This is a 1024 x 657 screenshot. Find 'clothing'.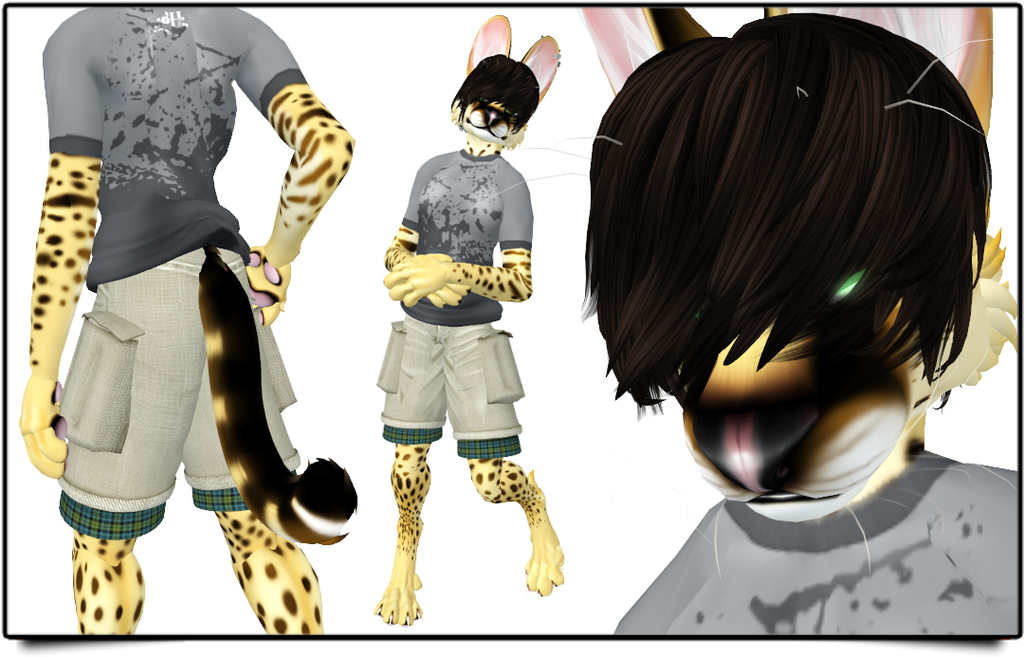
Bounding box: bbox(21, 26, 334, 543).
